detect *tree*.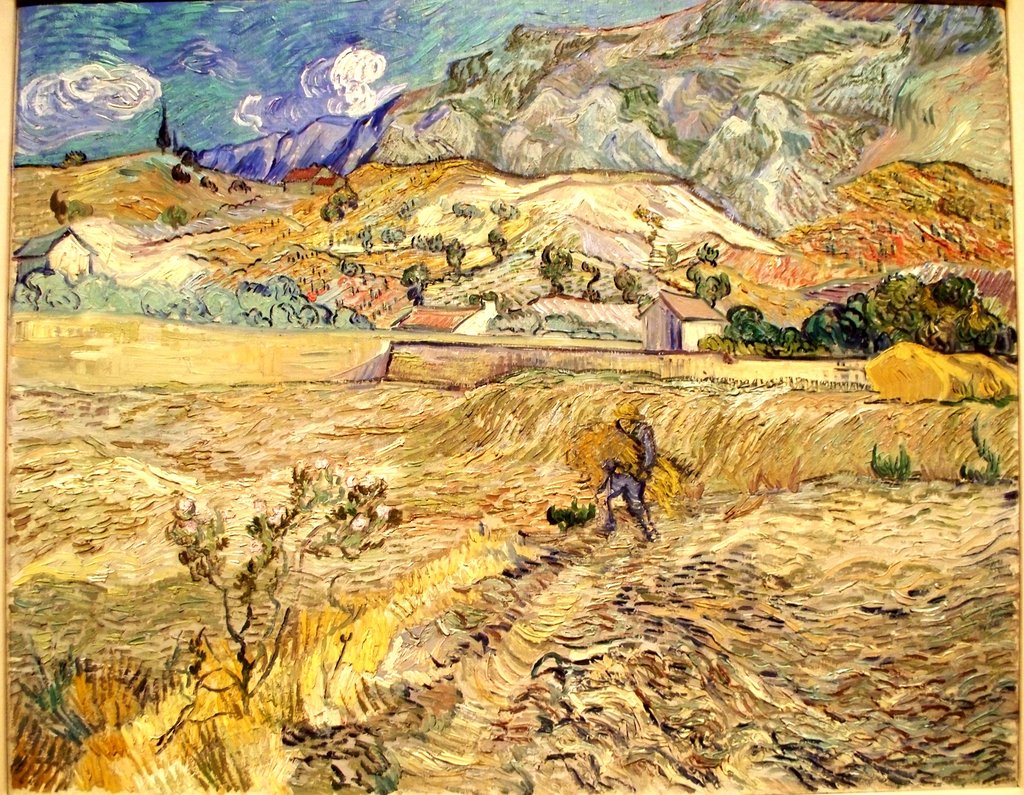
Detected at <region>163, 461, 398, 716</region>.
